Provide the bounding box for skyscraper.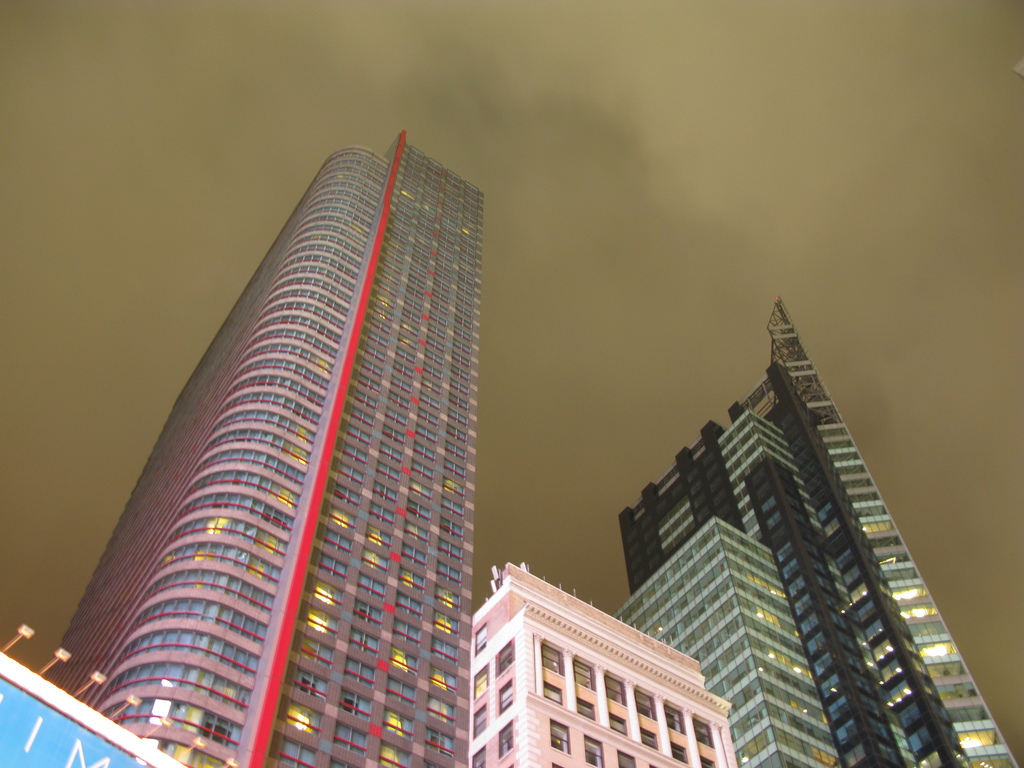
select_region(43, 126, 485, 767).
